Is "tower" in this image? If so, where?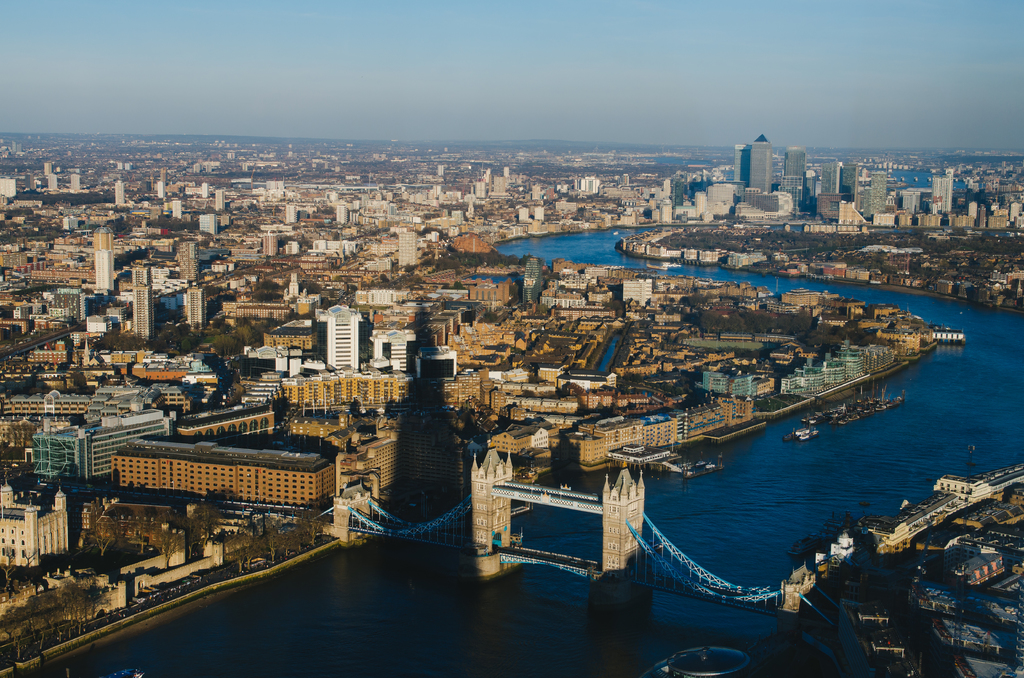
Yes, at select_region(111, 181, 123, 202).
